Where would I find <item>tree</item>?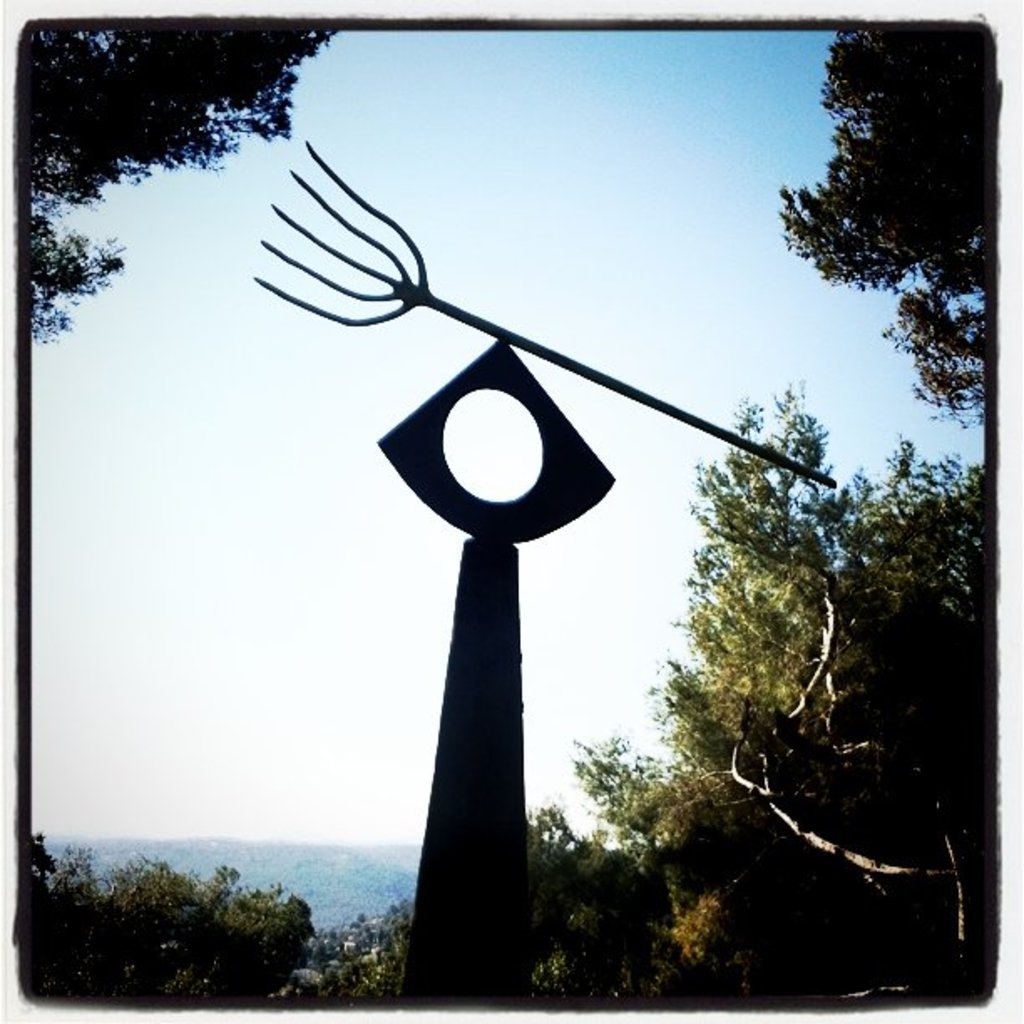
At <box>12,25,338,345</box>.
